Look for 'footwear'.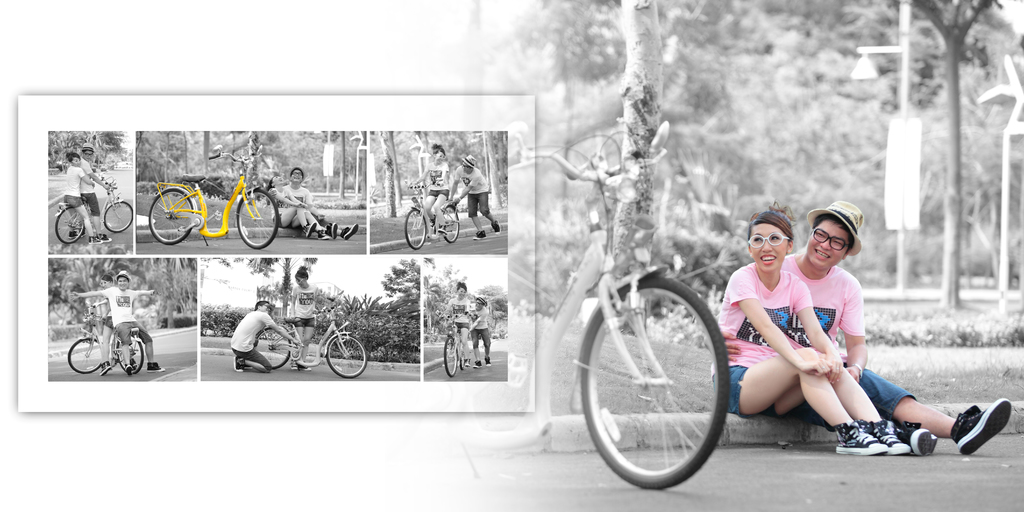
Found: 144, 364, 165, 375.
